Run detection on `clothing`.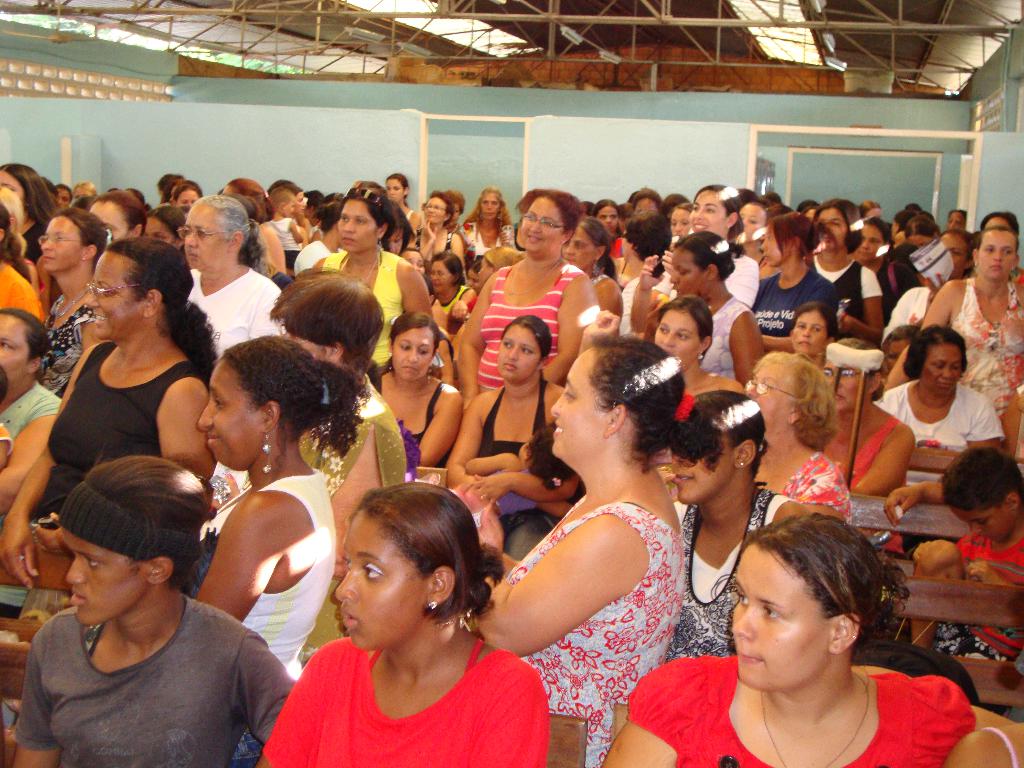
Result: <bbox>36, 339, 189, 517</bbox>.
